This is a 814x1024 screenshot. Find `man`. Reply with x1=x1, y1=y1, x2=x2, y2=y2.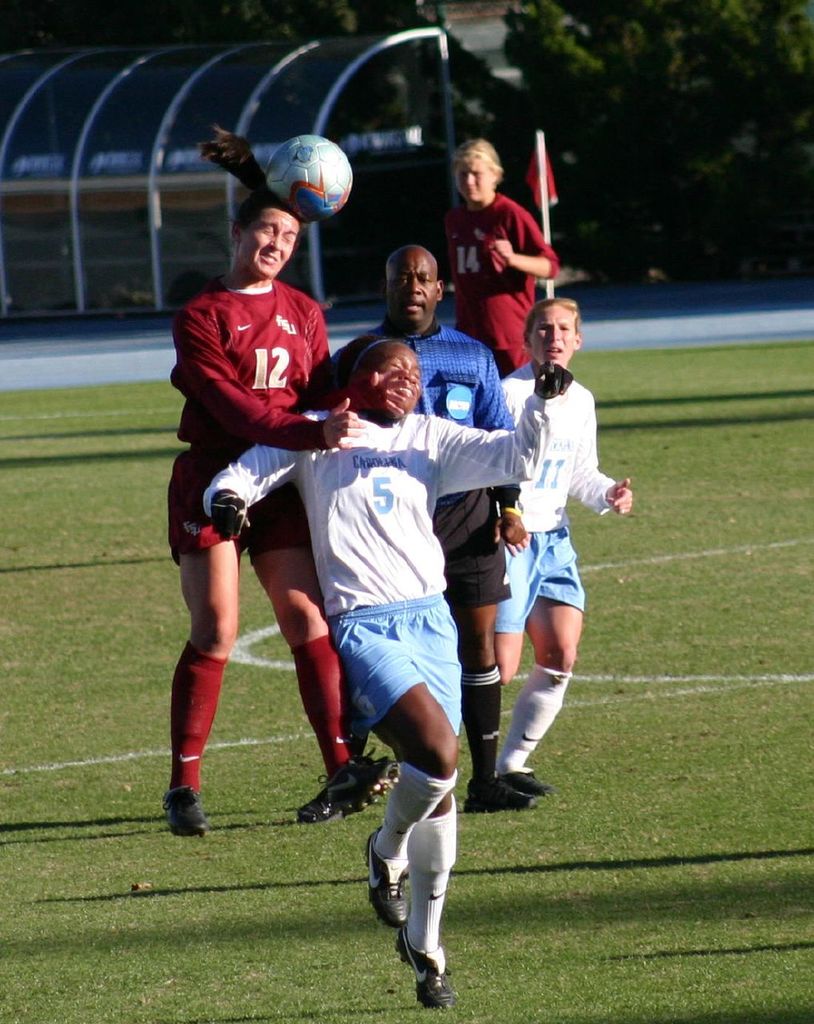
x1=480, y1=299, x2=626, y2=788.
